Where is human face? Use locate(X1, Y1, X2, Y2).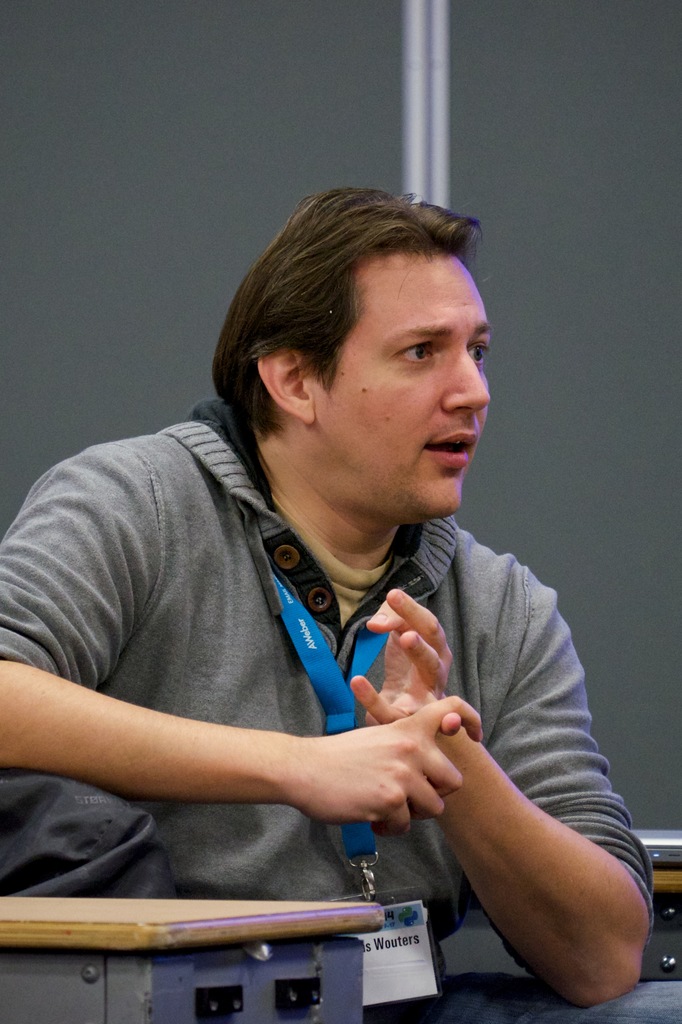
locate(314, 239, 491, 520).
